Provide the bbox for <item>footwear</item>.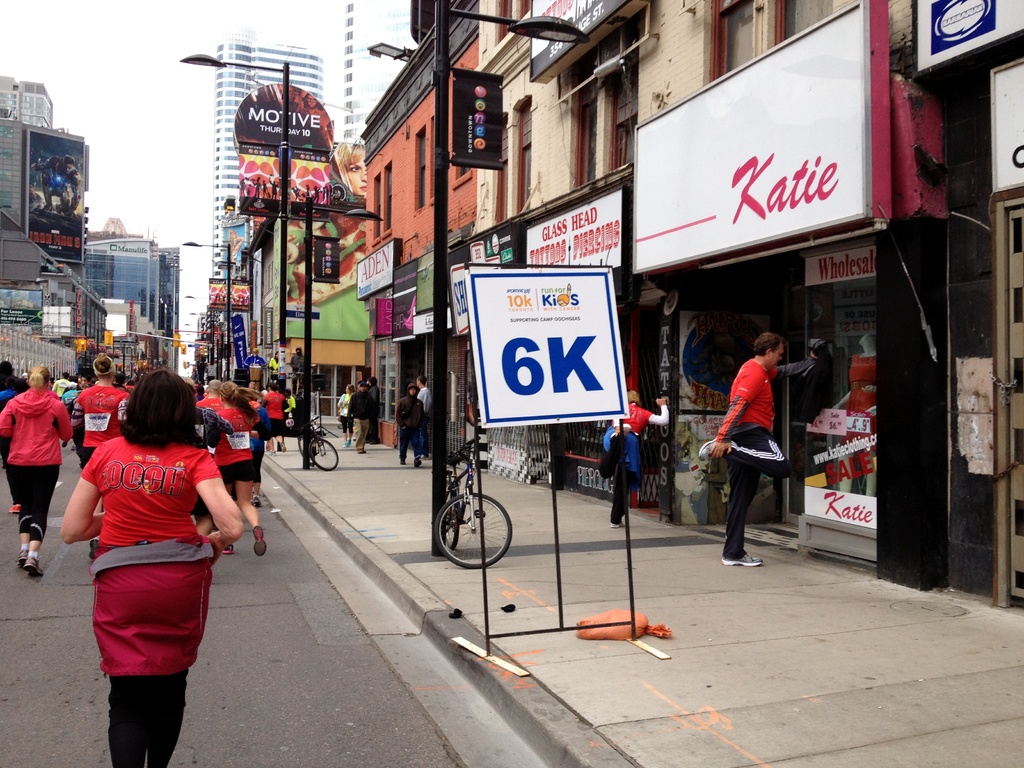
<region>420, 454, 428, 460</region>.
